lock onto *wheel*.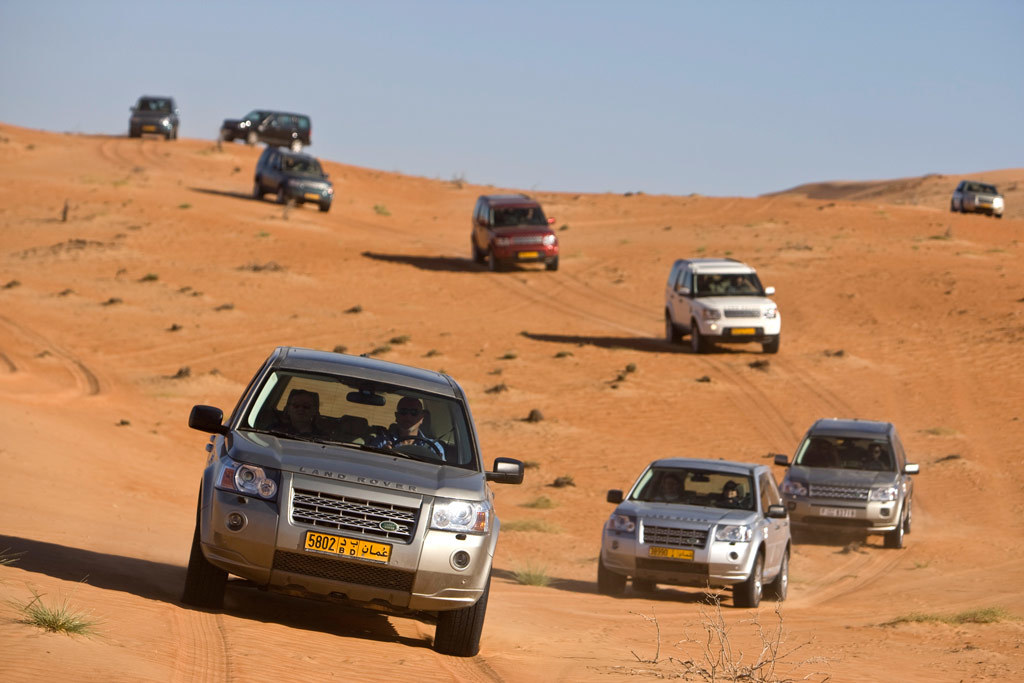
Locked: l=392, t=431, r=442, b=459.
